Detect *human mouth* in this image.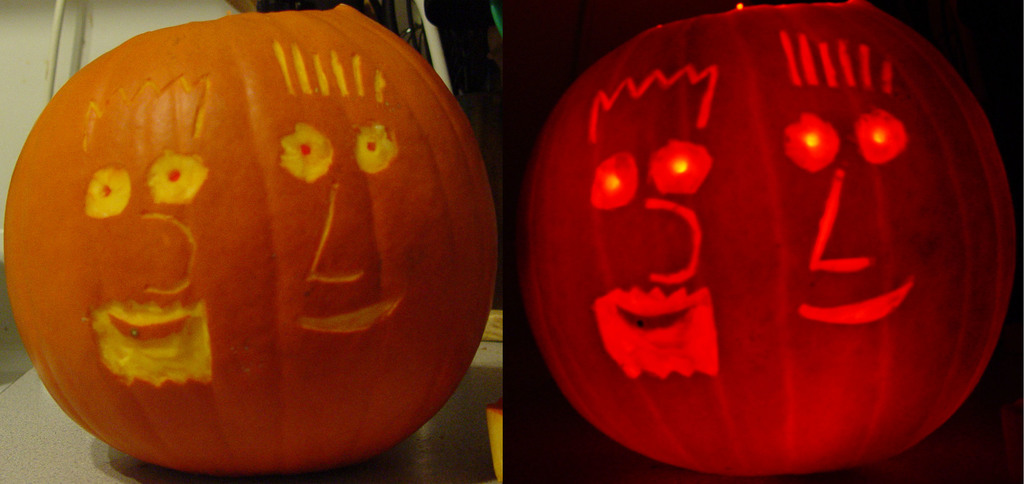
Detection: 84 299 220 392.
